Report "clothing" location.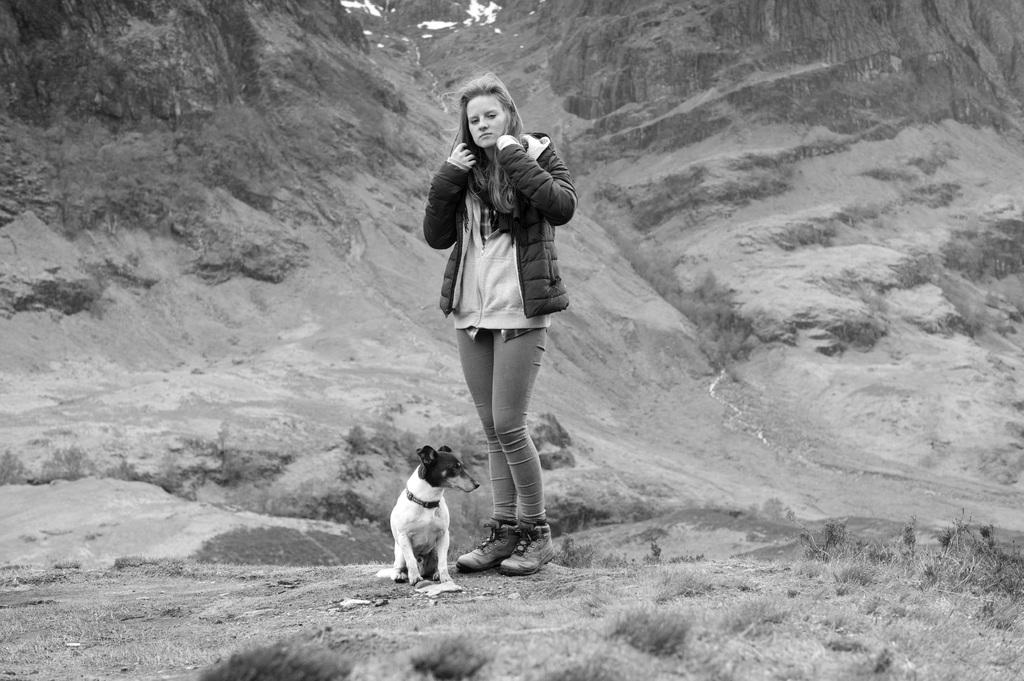
Report: x1=409 y1=81 x2=573 y2=435.
